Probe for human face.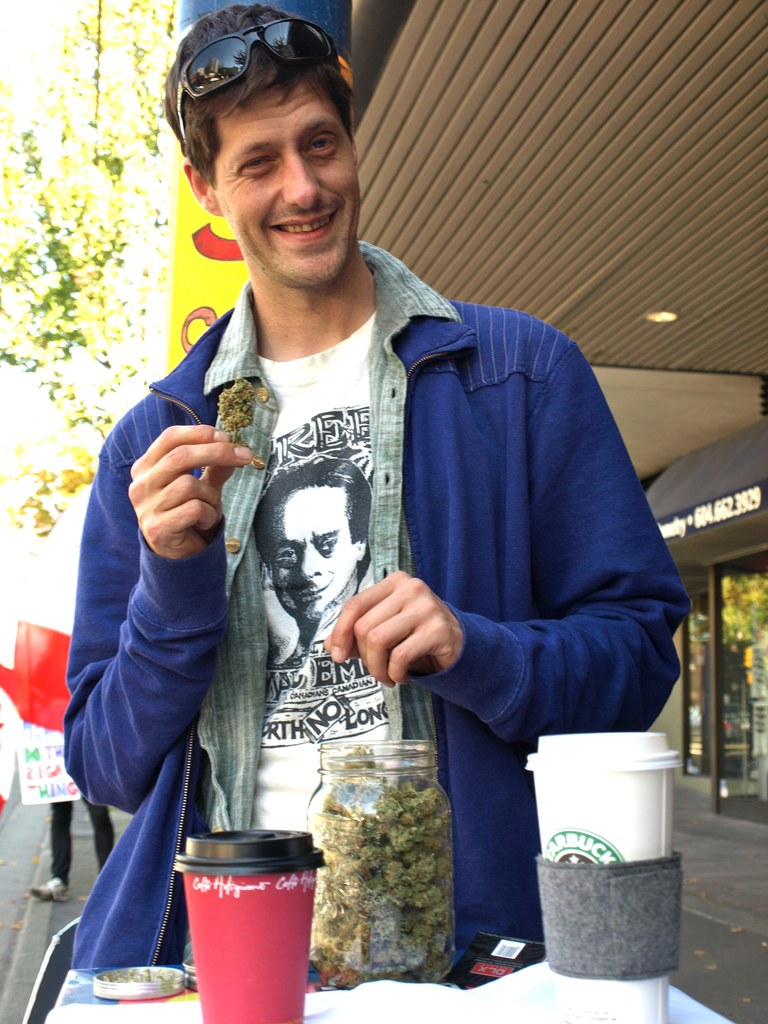
Probe result: locate(207, 76, 361, 283).
